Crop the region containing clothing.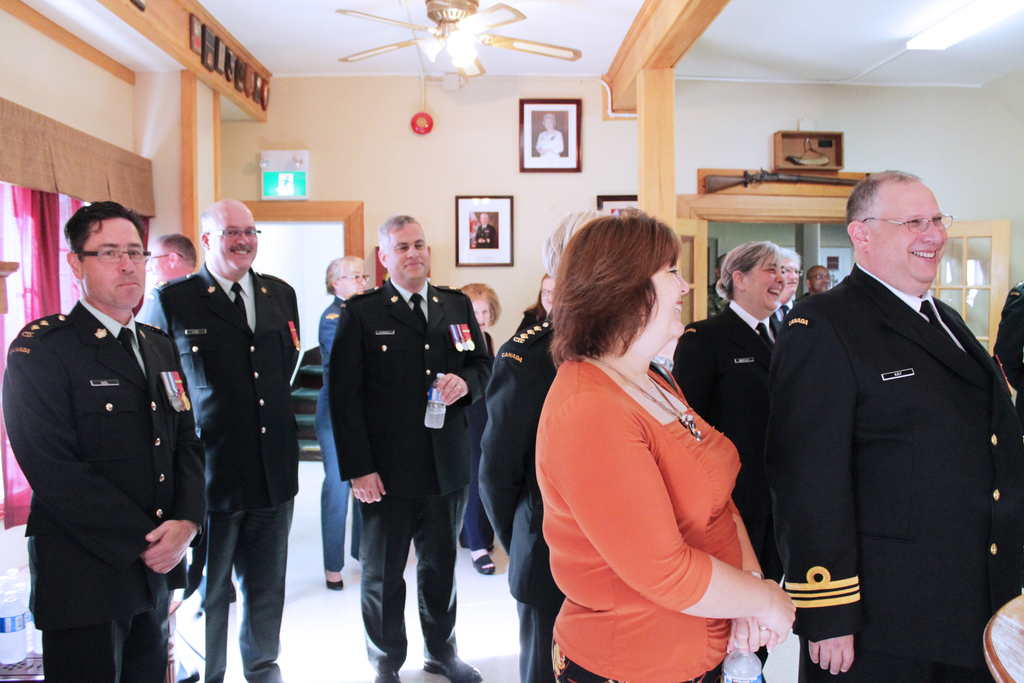
Crop region: 673, 297, 779, 583.
